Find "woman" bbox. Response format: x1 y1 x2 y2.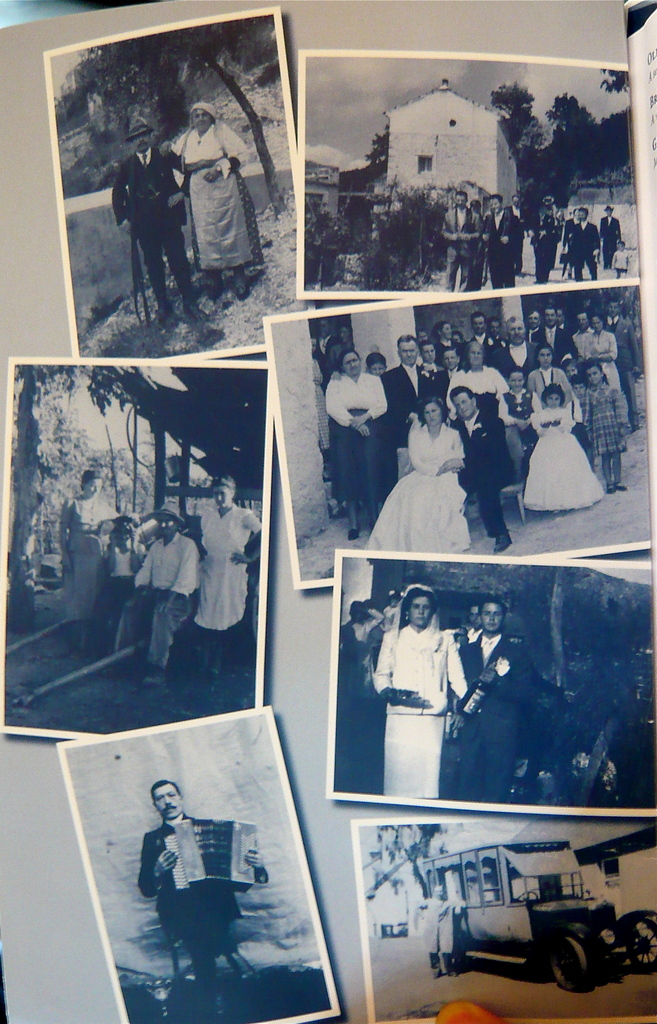
194 478 272 624.
